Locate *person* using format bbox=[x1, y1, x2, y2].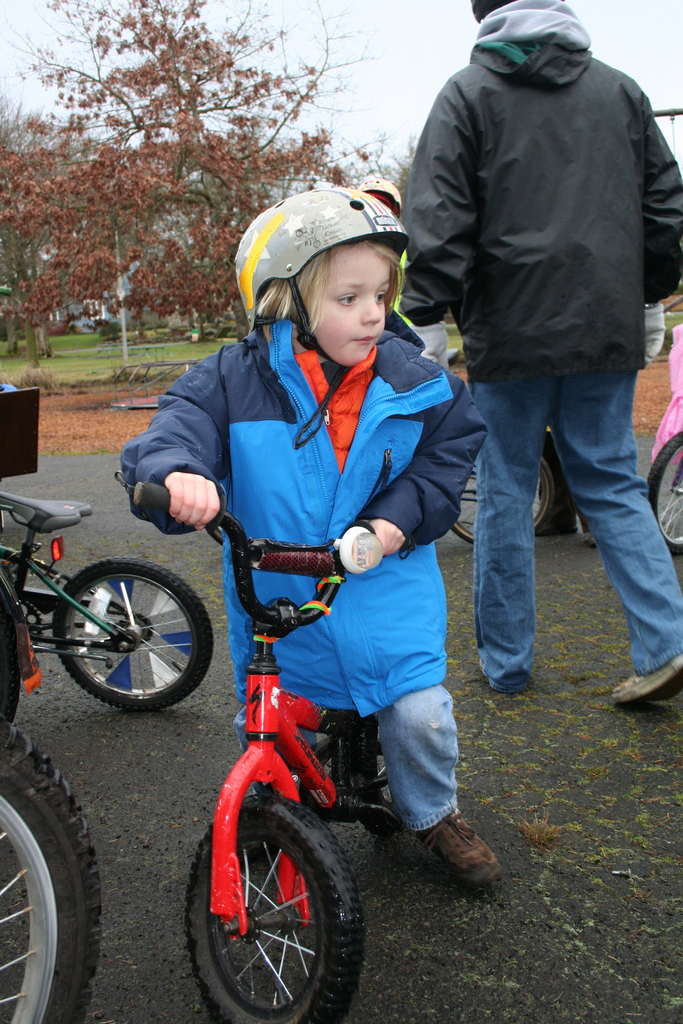
bbox=[354, 181, 458, 377].
